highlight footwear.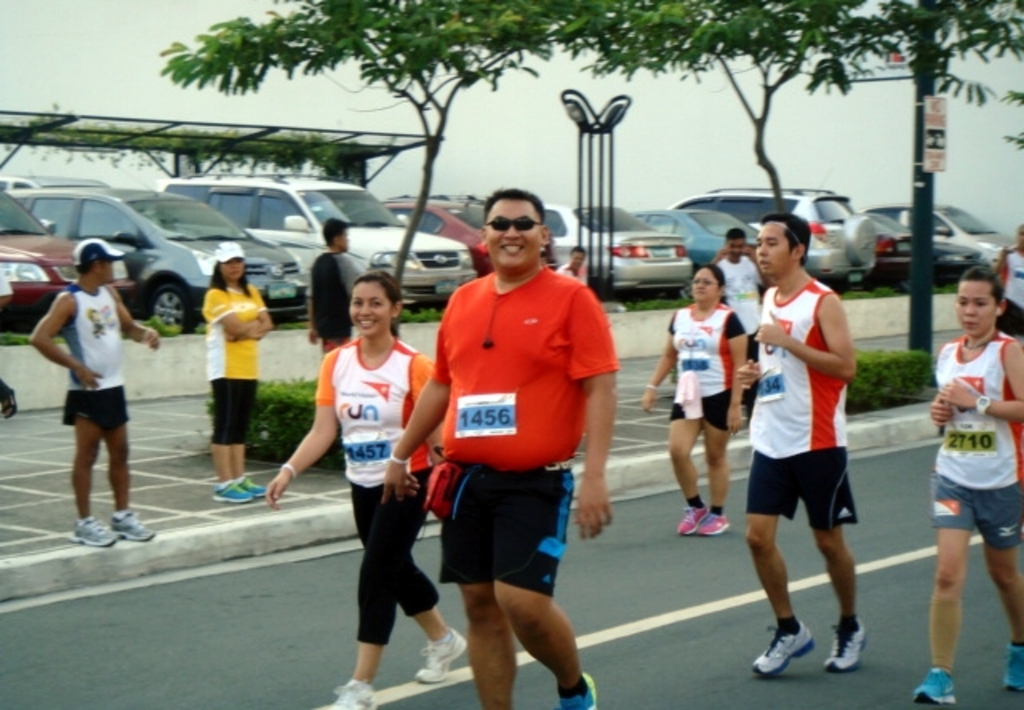
Highlighted region: <bbox>550, 673, 597, 708</bbox>.
